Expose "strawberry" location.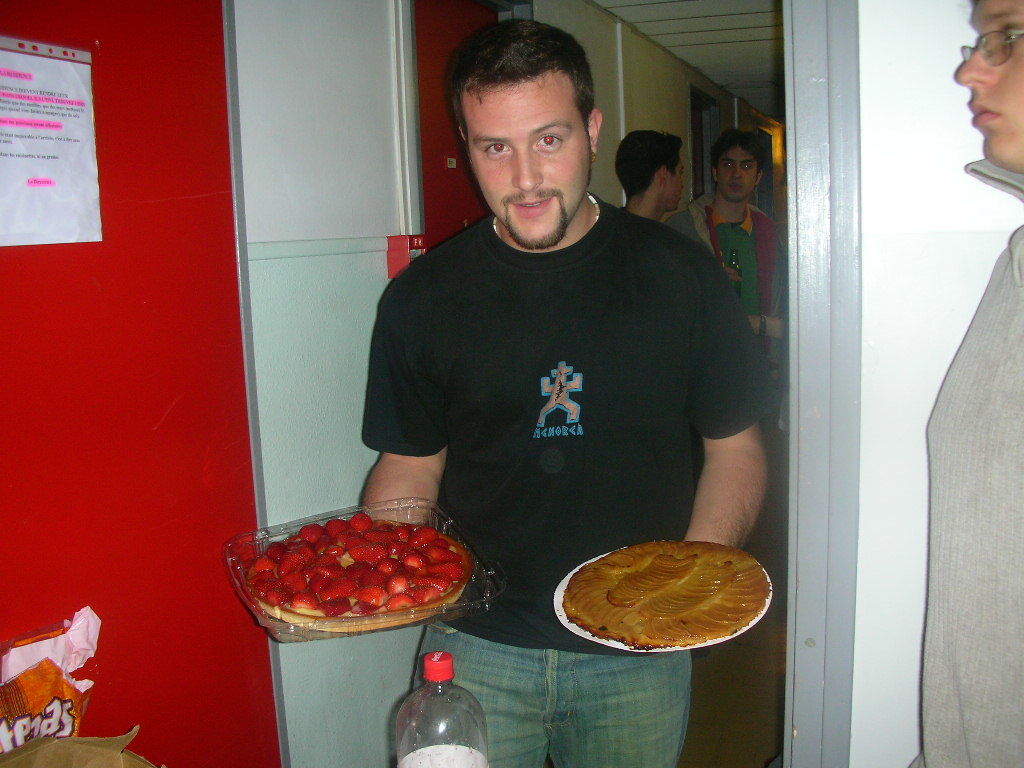
Exposed at BBox(255, 535, 301, 562).
